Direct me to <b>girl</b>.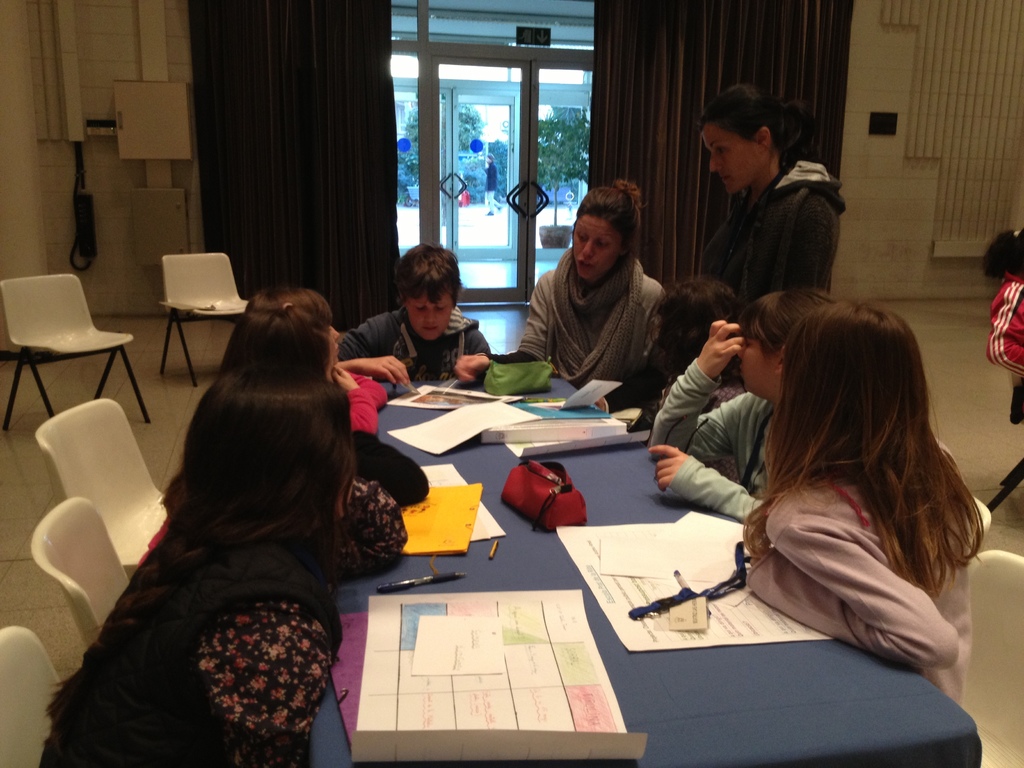
Direction: pyautogui.locateOnScreen(742, 303, 982, 708).
